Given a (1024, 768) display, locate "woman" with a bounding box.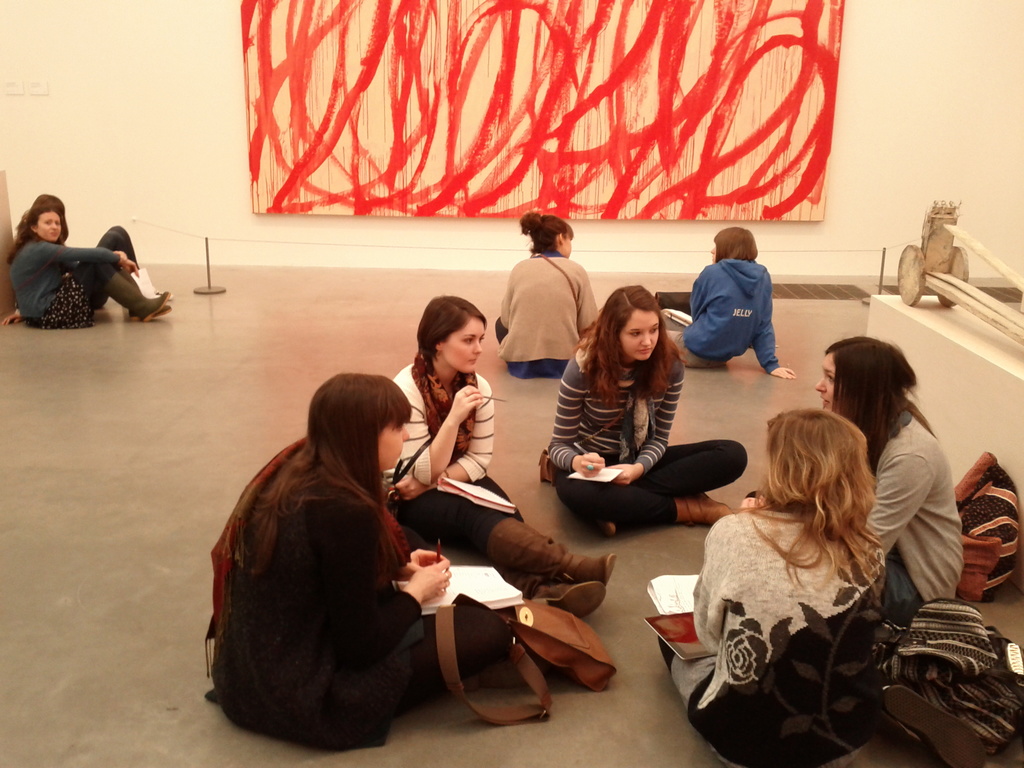
Located: Rect(3, 205, 170, 325).
